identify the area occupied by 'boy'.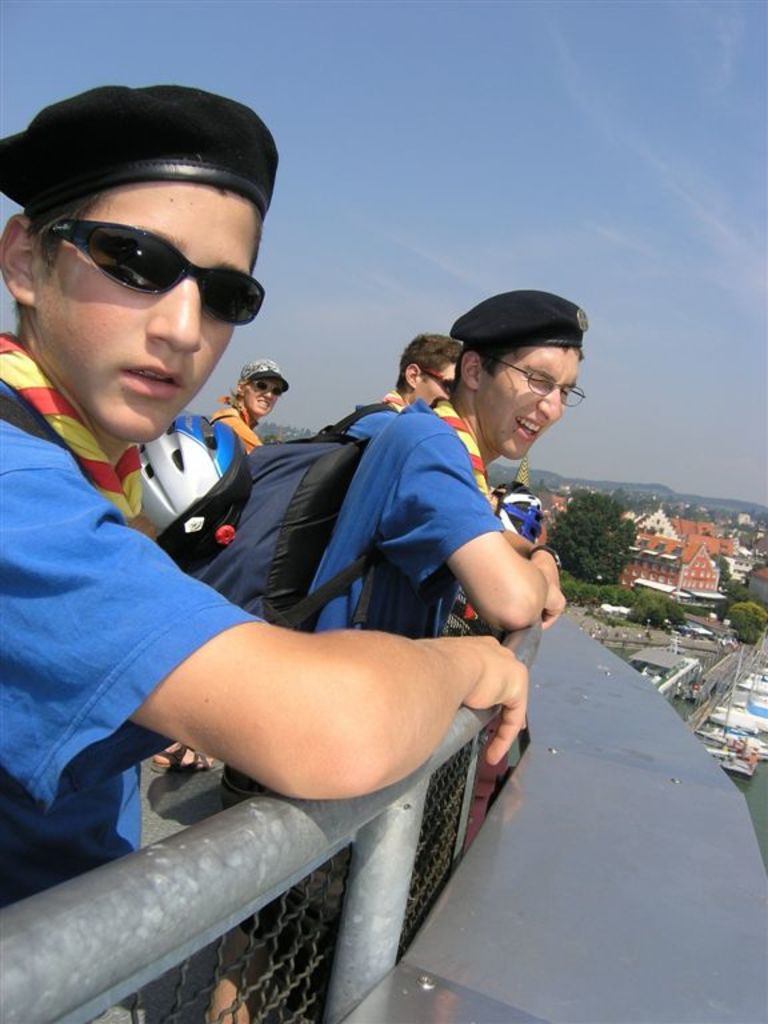
Area: (left=333, top=340, right=467, bottom=441).
